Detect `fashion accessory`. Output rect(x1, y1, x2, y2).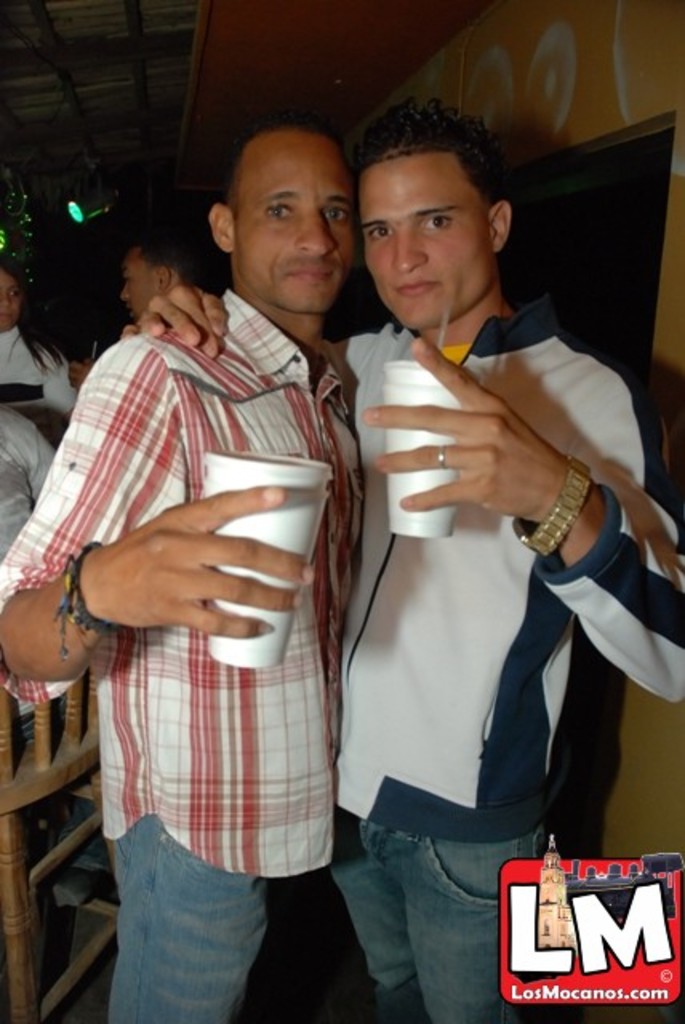
rect(439, 445, 447, 467).
